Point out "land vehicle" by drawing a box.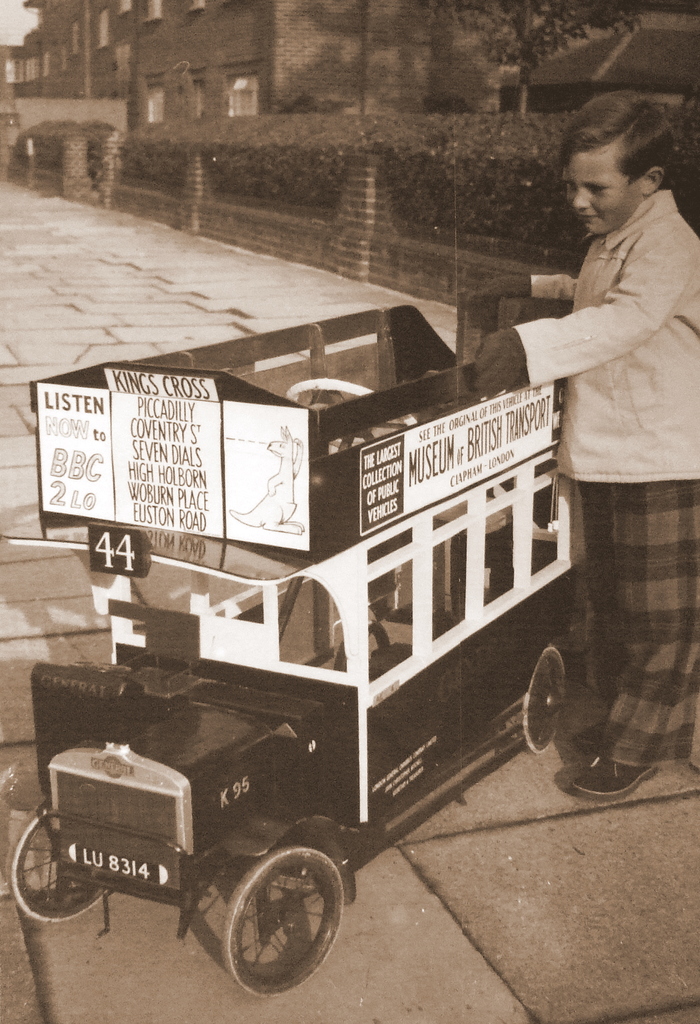
bbox=[3, 274, 633, 1023].
